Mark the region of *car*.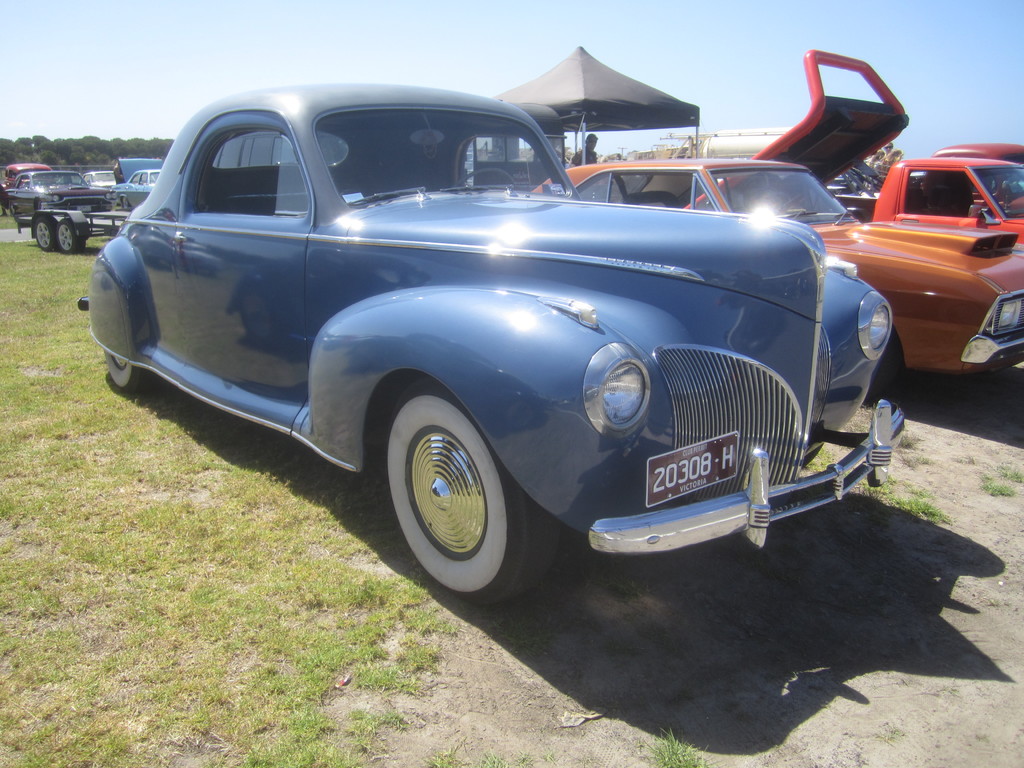
Region: bbox=(531, 161, 1023, 403).
